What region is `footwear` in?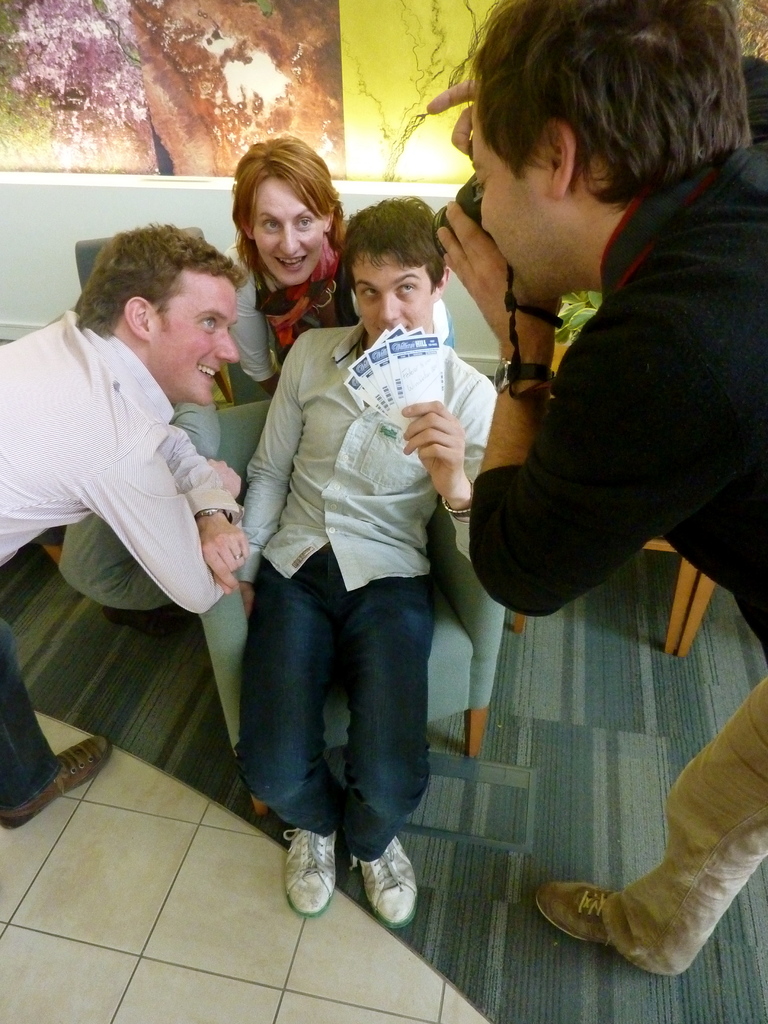
select_region(276, 828, 340, 922).
